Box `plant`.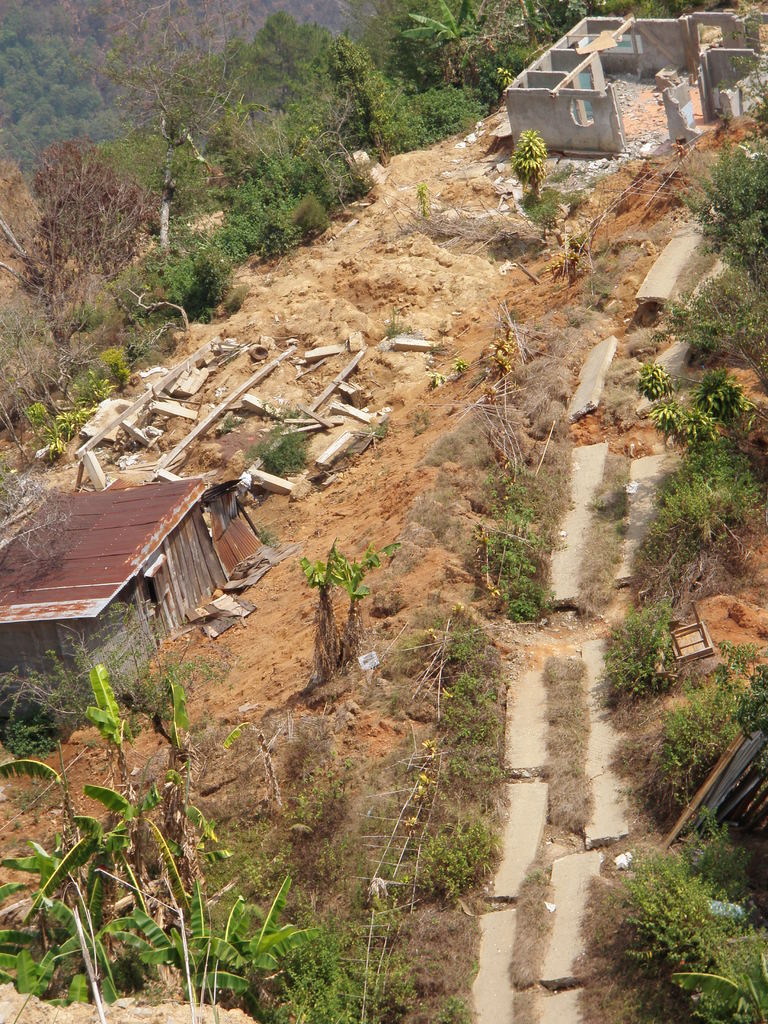
detection(636, 342, 767, 454).
